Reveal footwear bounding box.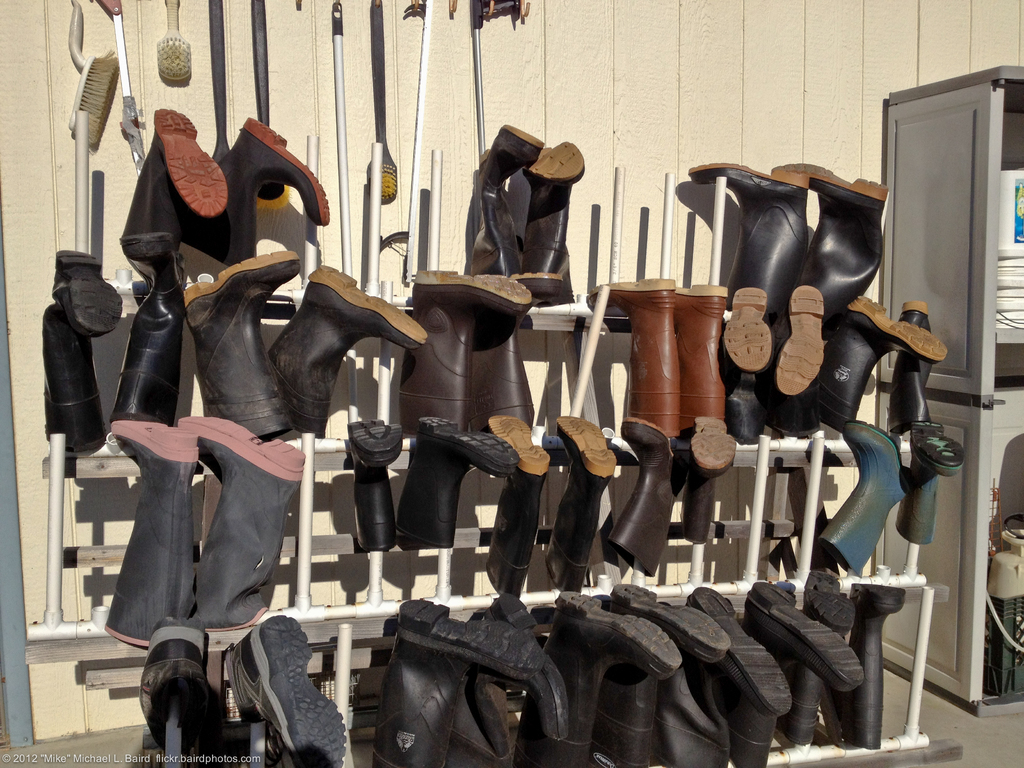
Revealed: pyautogui.locateOnScreen(449, 596, 555, 767).
